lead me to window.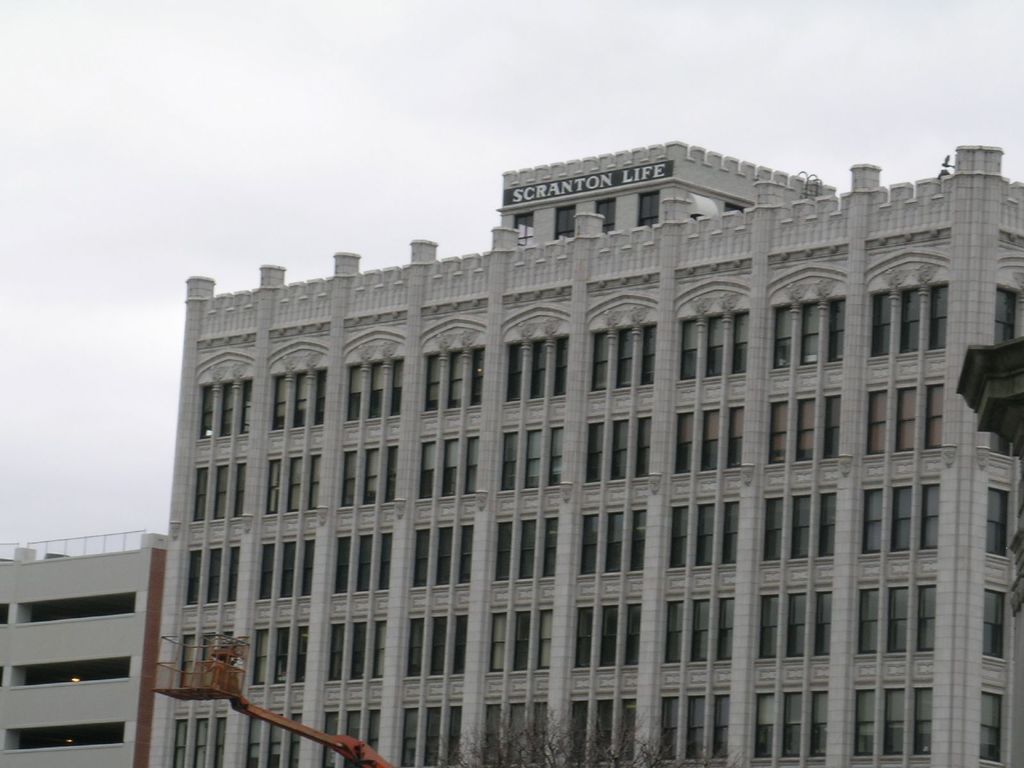
Lead to {"x1": 192, "y1": 465, "x2": 243, "y2": 527}.
